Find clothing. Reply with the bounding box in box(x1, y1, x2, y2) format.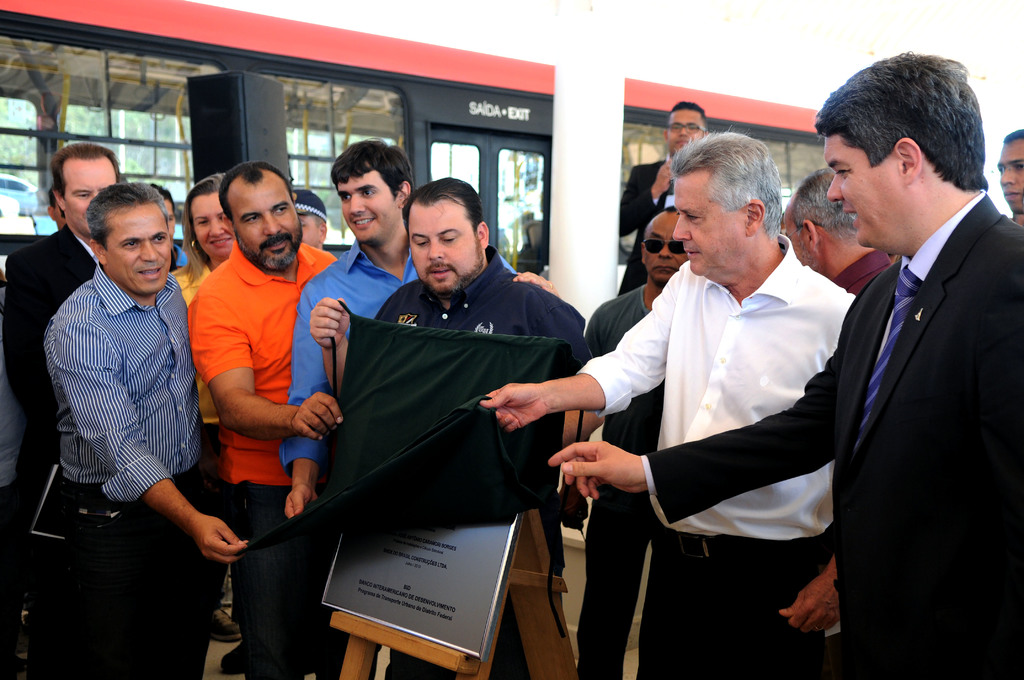
box(326, 245, 598, 679).
